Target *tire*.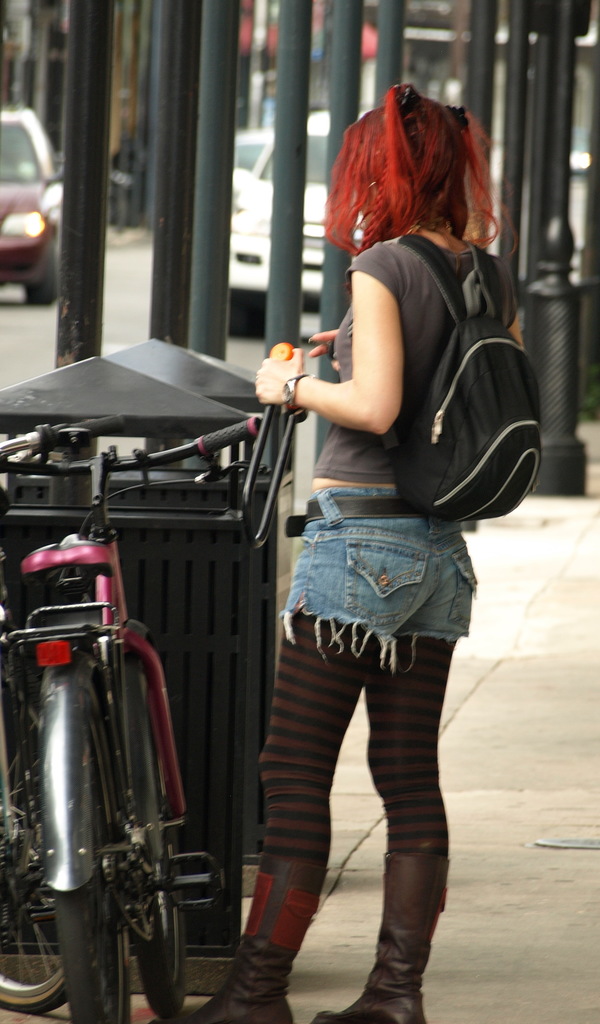
Target region: [x1=134, y1=664, x2=186, y2=1020].
